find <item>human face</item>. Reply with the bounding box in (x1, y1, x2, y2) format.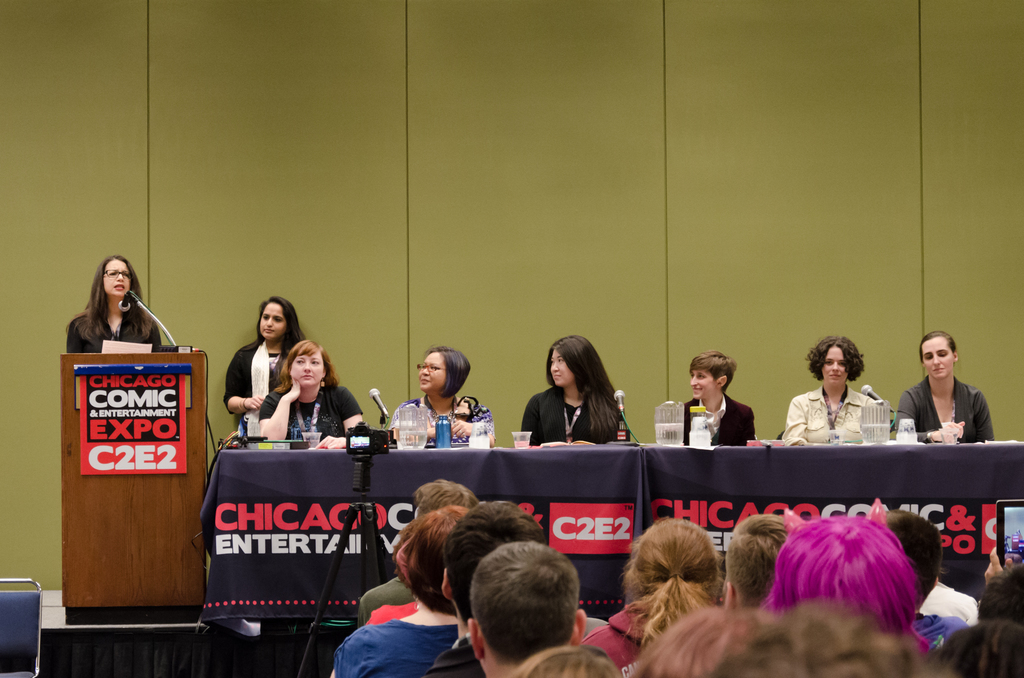
(290, 350, 324, 387).
